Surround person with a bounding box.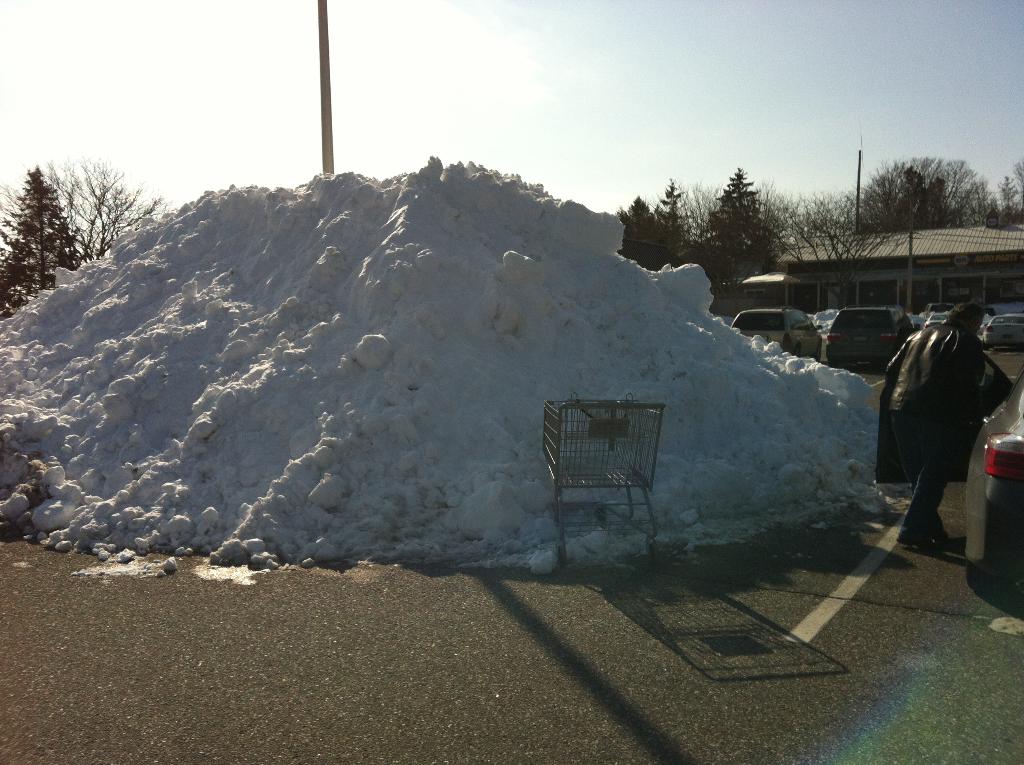
861,282,982,565.
